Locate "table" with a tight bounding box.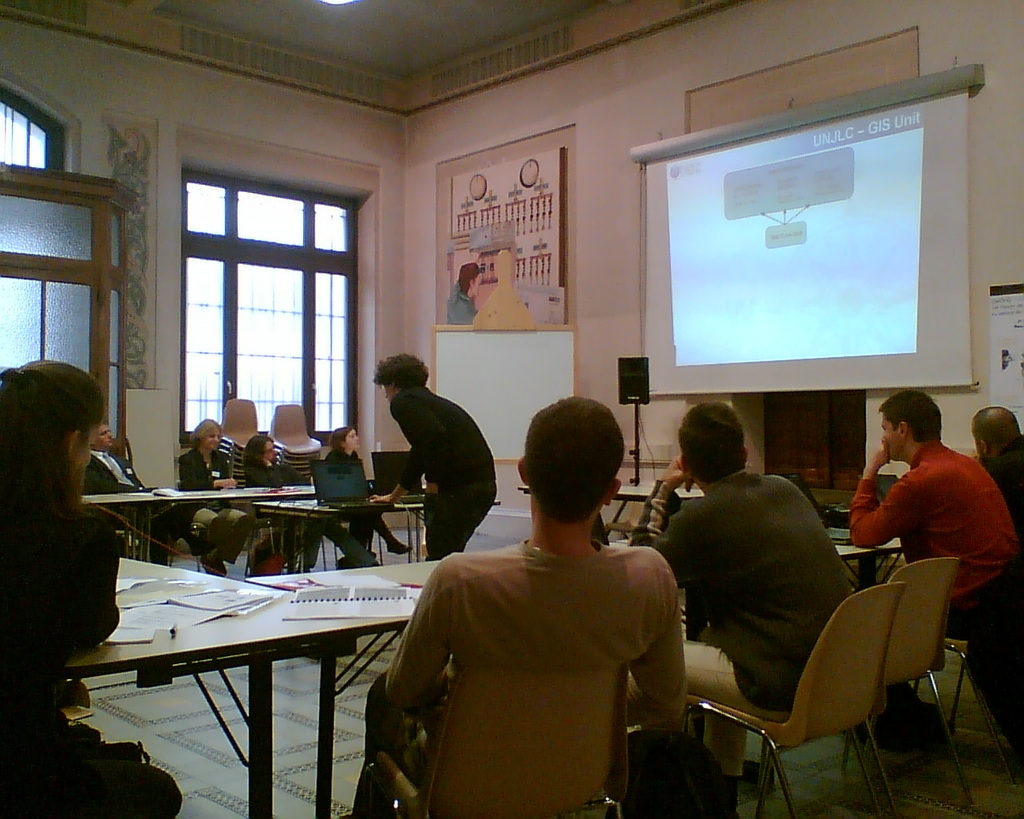
pyautogui.locateOnScreen(519, 476, 711, 525).
